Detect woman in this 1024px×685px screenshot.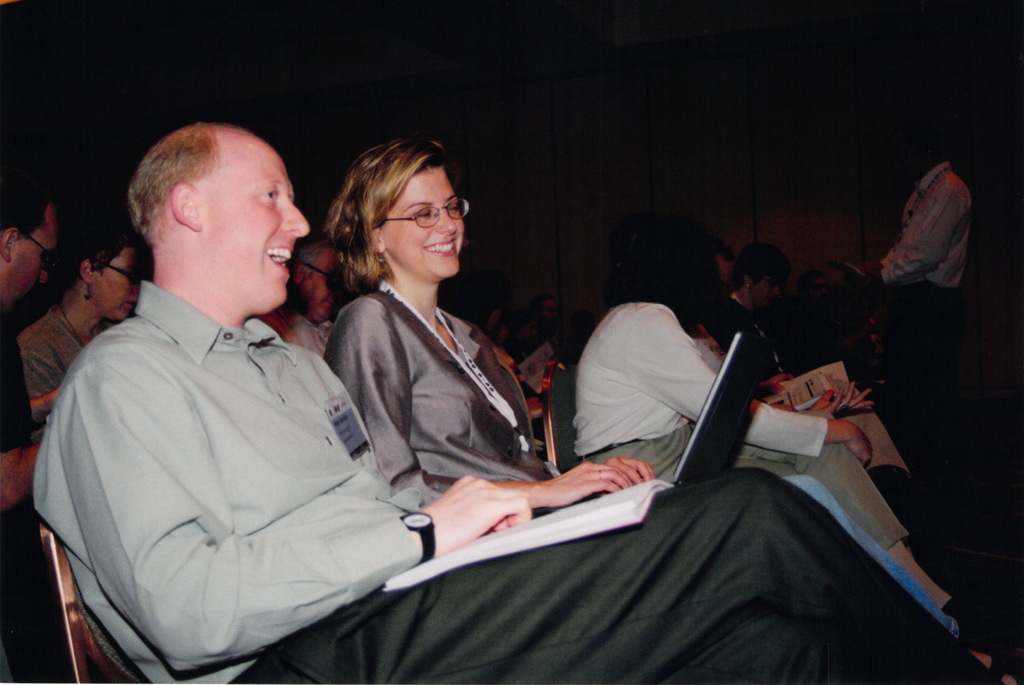
Detection: bbox(18, 228, 149, 430).
